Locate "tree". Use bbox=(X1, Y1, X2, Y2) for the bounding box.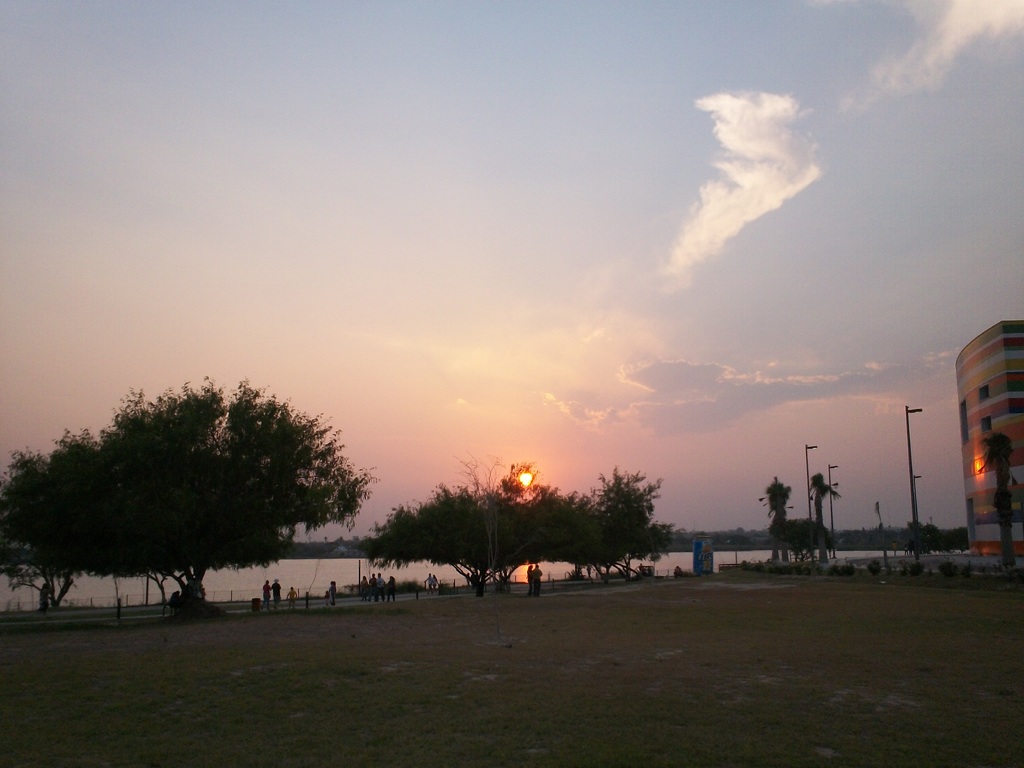
bbox=(980, 427, 1020, 570).
